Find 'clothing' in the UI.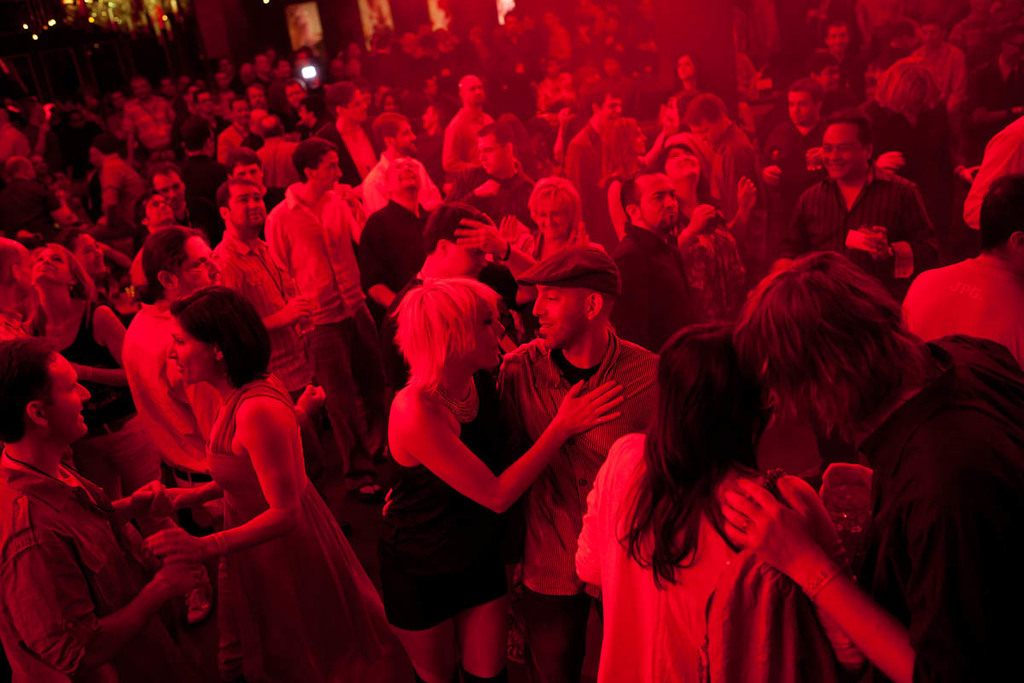
UI element at <box>119,89,171,146</box>.
